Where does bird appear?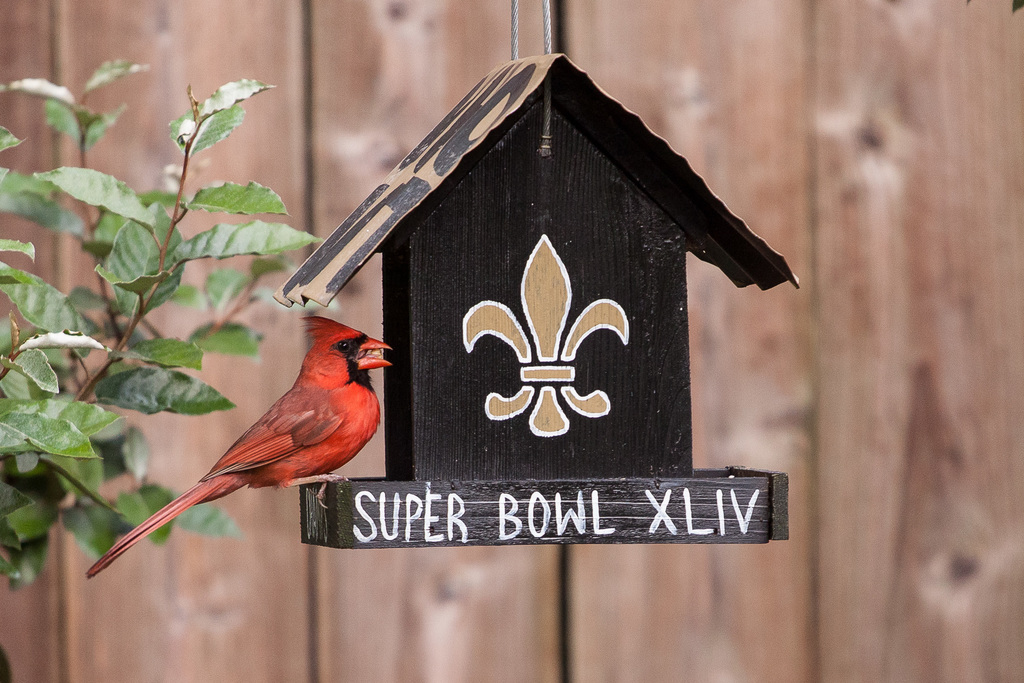
Appears at locate(75, 311, 401, 595).
